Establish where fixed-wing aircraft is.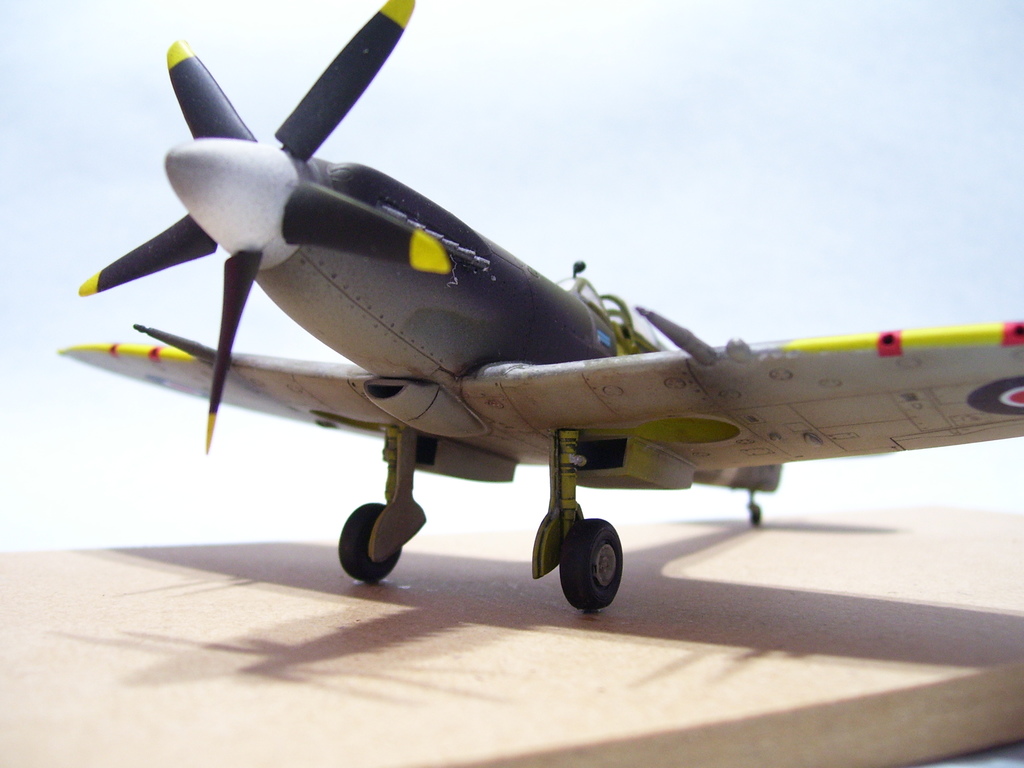
Established at [55, 0, 1023, 616].
